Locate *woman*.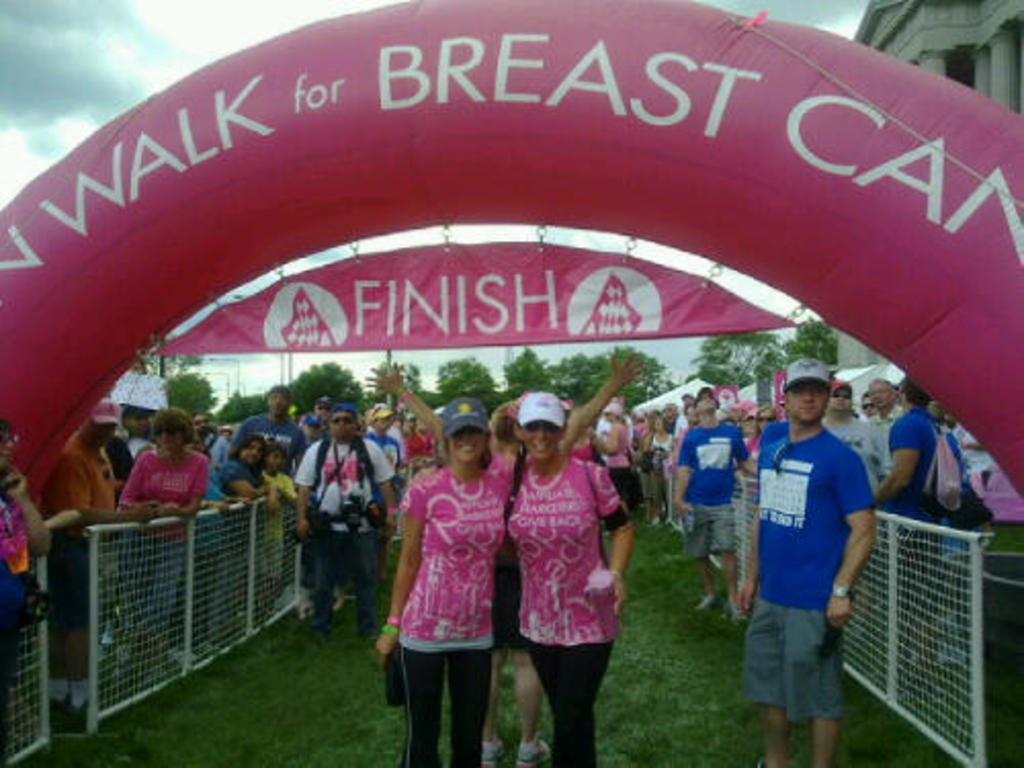
Bounding box: (109, 410, 205, 682).
